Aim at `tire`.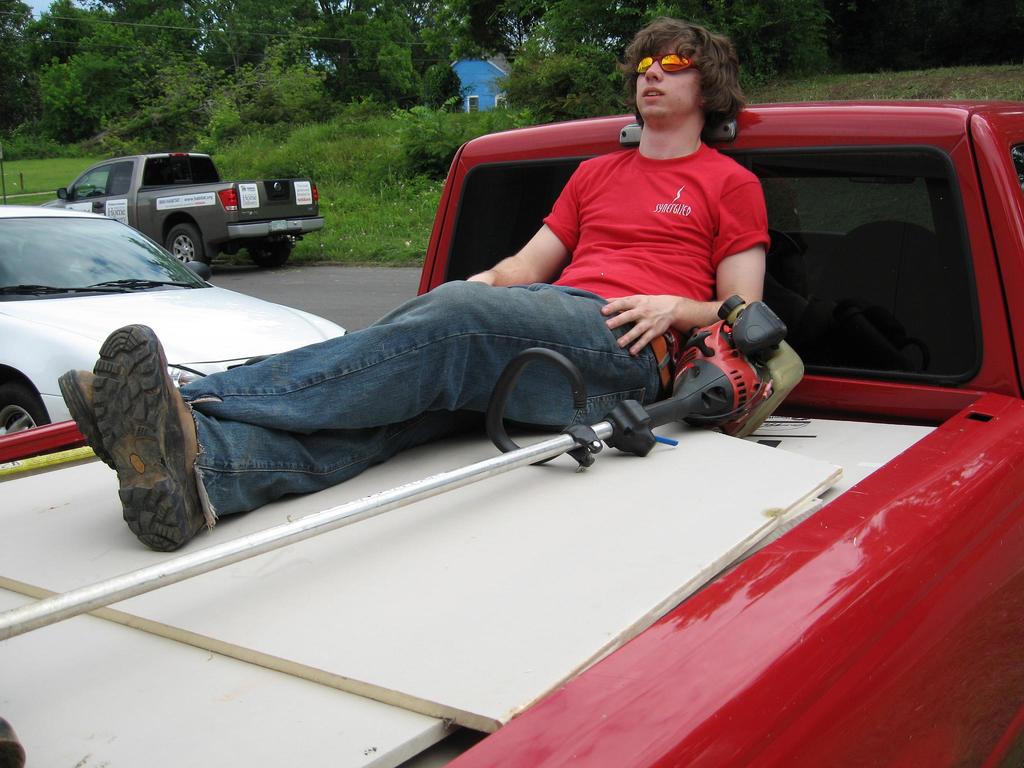
Aimed at BBox(248, 243, 291, 267).
